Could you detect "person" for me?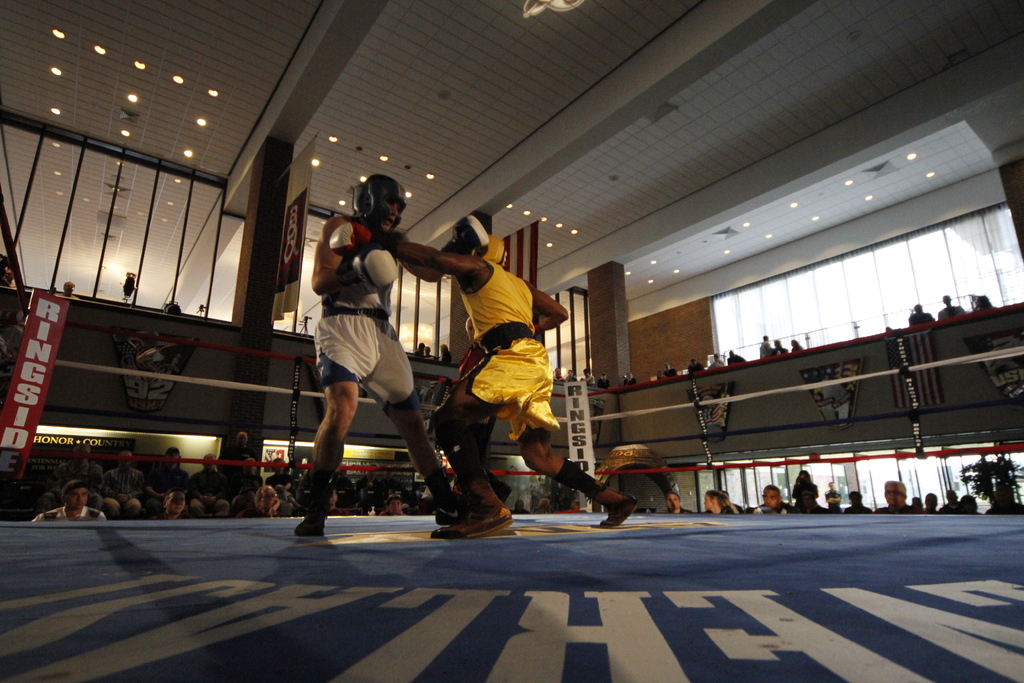
Detection result: {"left": 660, "top": 360, "right": 681, "bottom": 378}.
